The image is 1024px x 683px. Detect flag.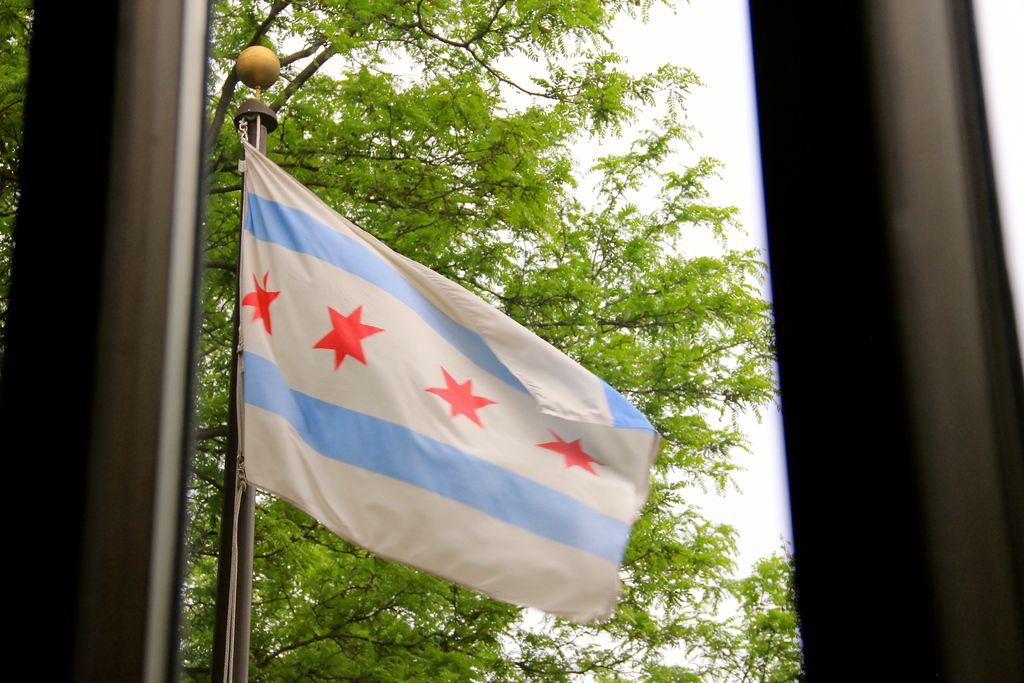
Detection: BBox(210, 115, 607, 629).
